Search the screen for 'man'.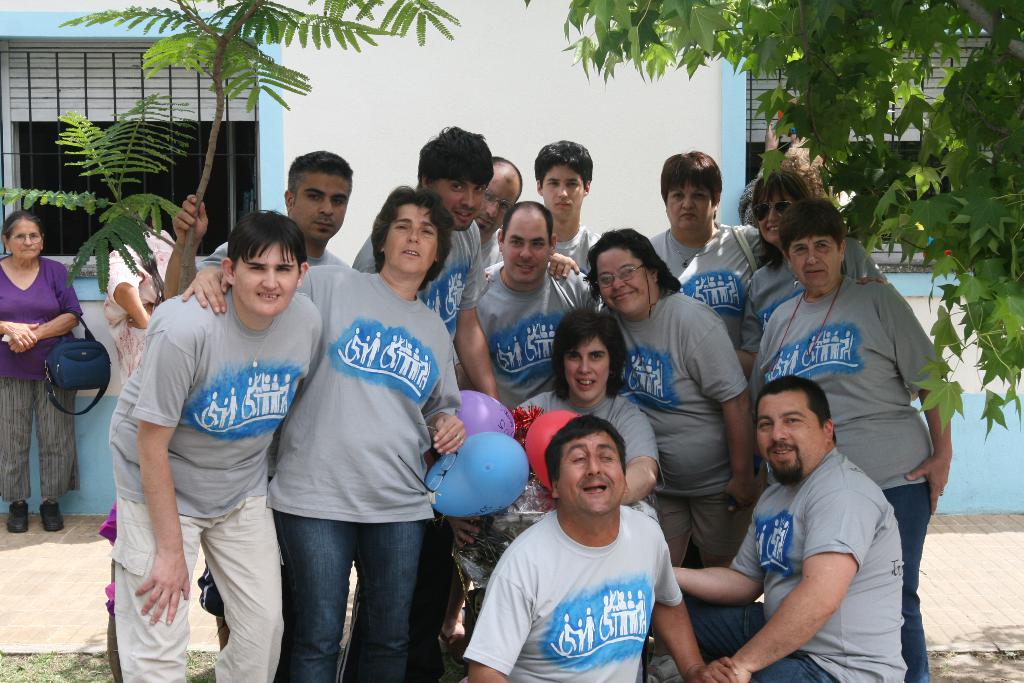
Found at crop(666, 375, 916, 682).
